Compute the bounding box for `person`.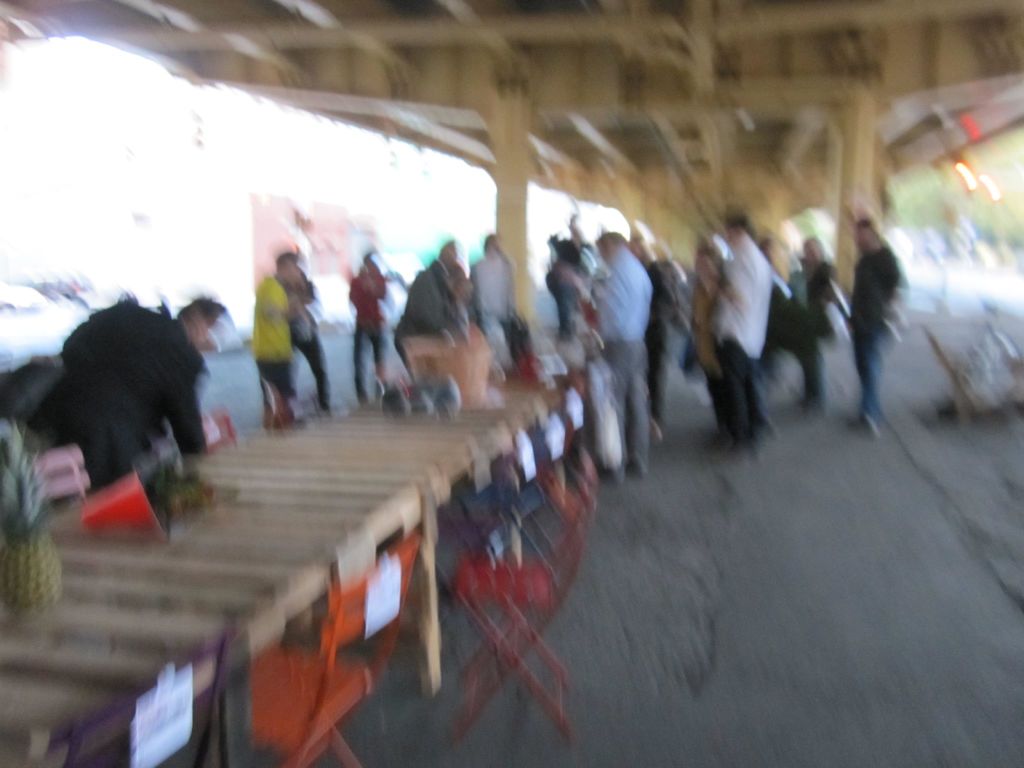
26, 298, 227, 509.
